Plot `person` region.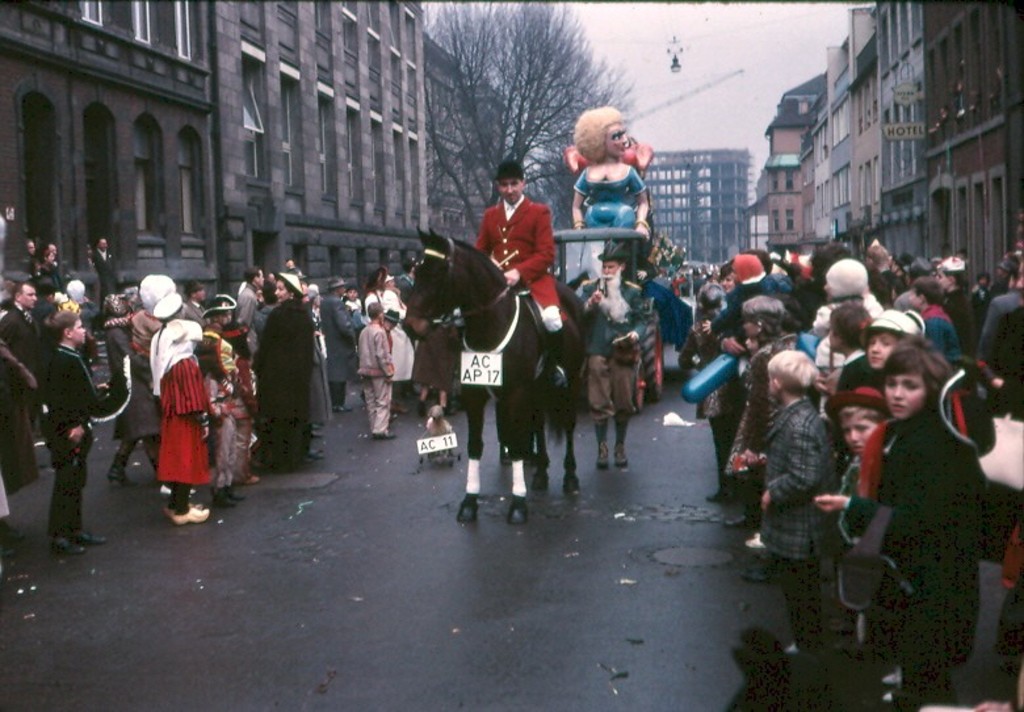
Plotted at [x1=567, y1=99, x2=659, y2=250].
